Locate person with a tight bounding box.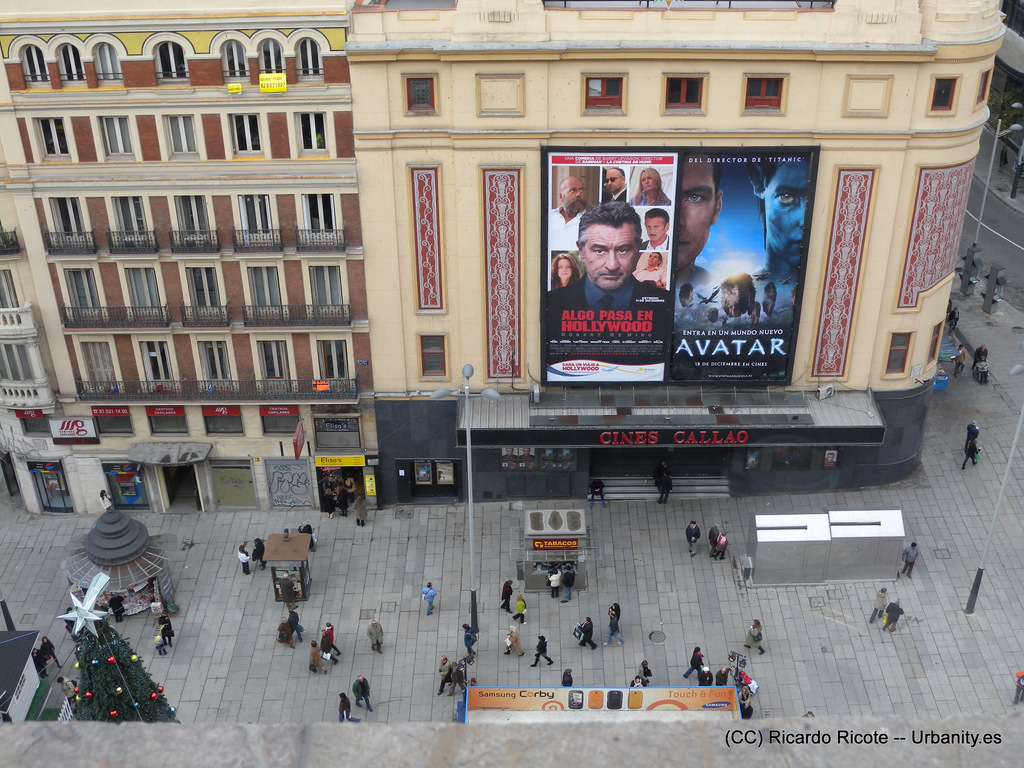
pyautogui.locateOnScreen(237, 543, 250, 575).
